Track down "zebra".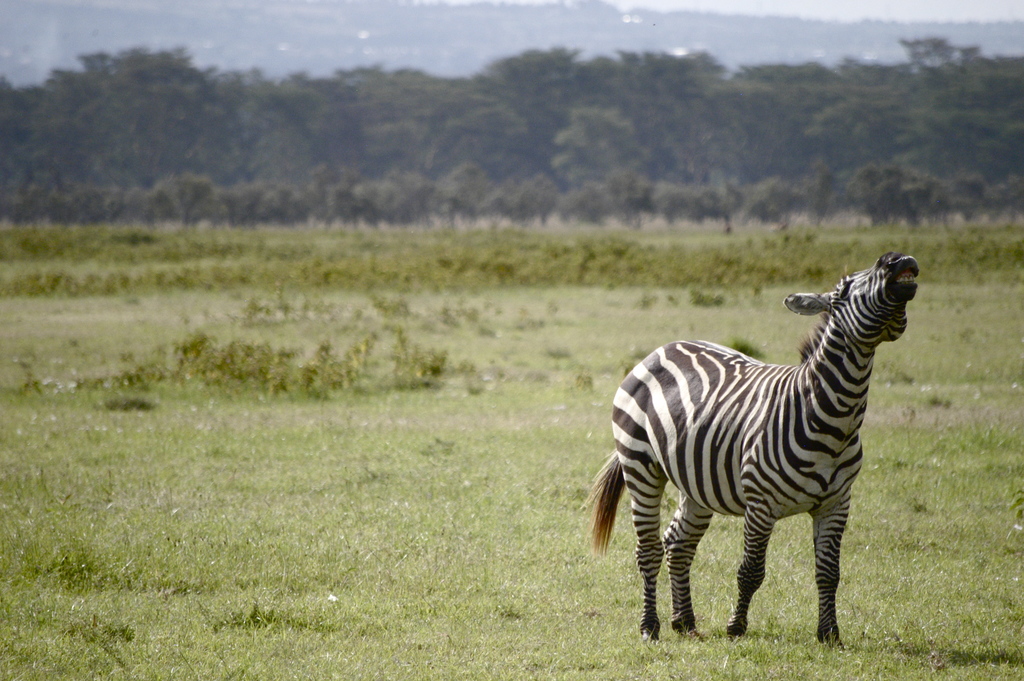
Tracked to locate(581, 250, 924, 650).
